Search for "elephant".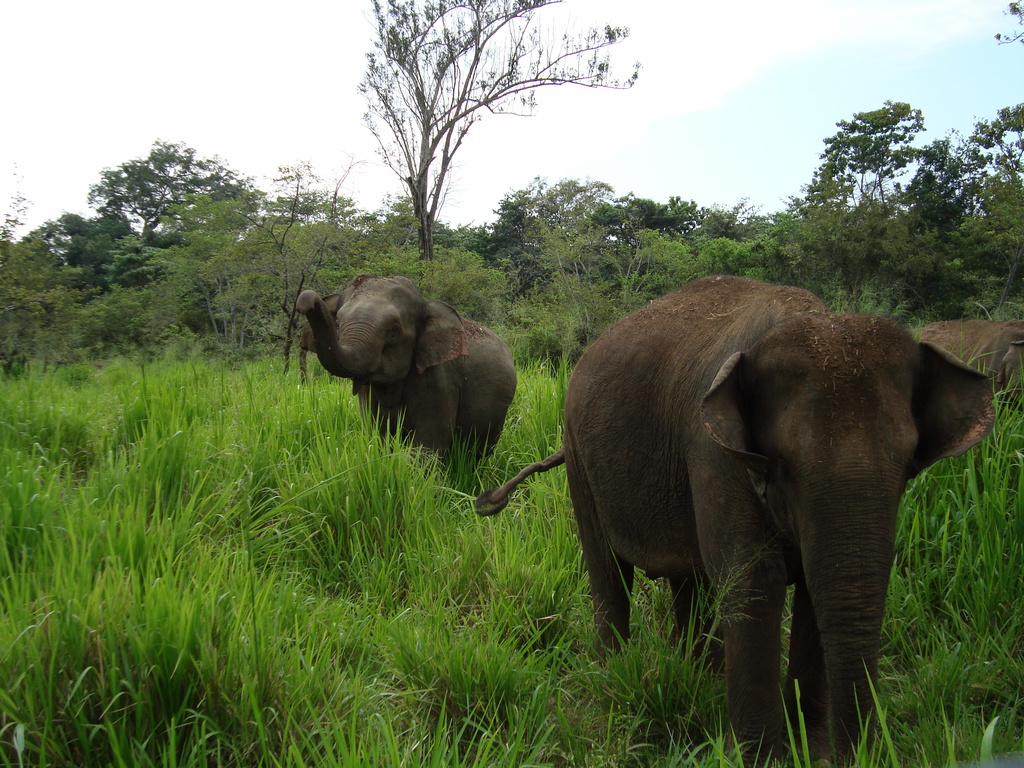
Found at 472,278,993,767.
